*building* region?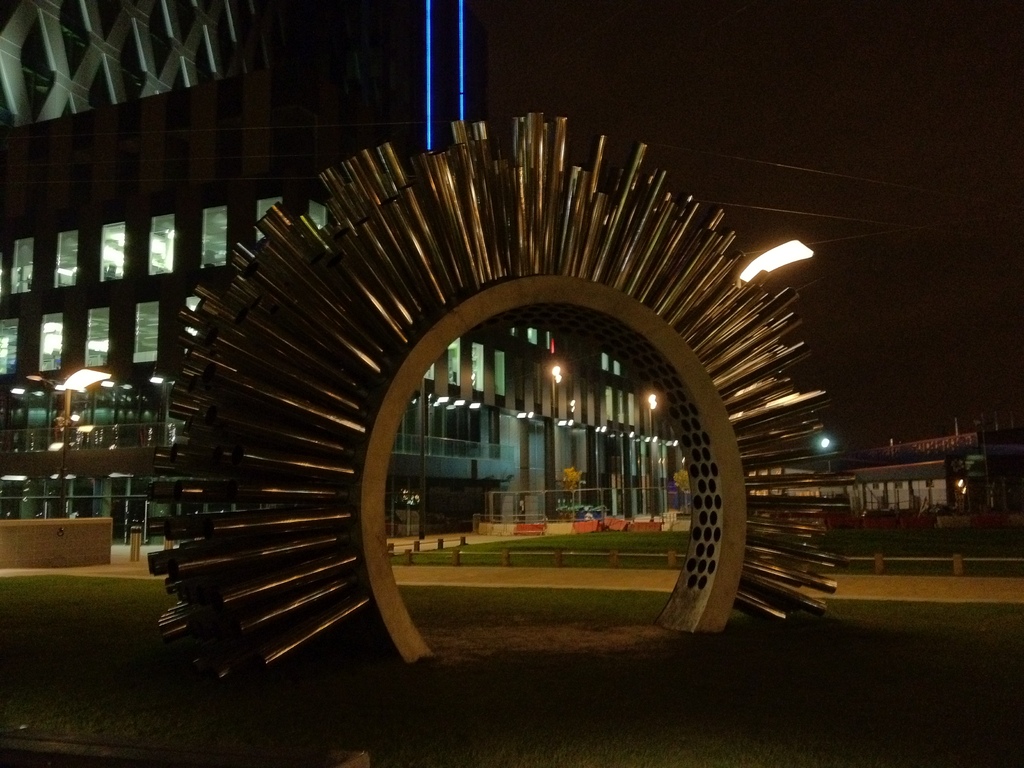
left=840, top=421, right=989, bottom=520
